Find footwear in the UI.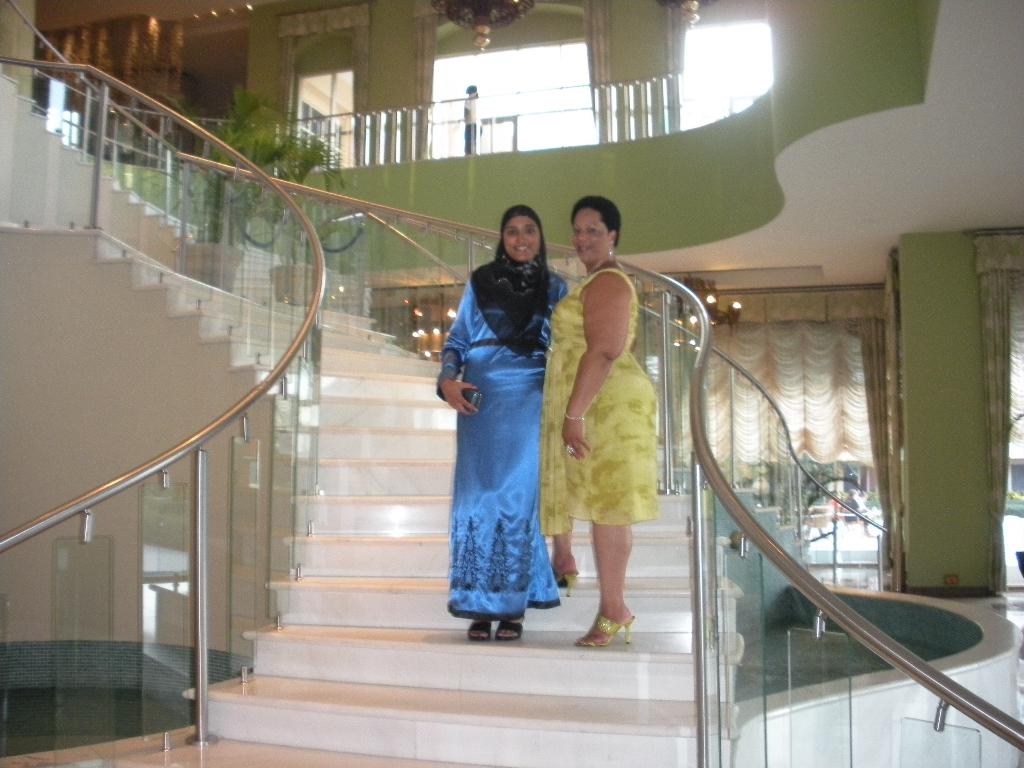
UI element at pyautogui.locateOnScreen(465, 616, 492, 642).
